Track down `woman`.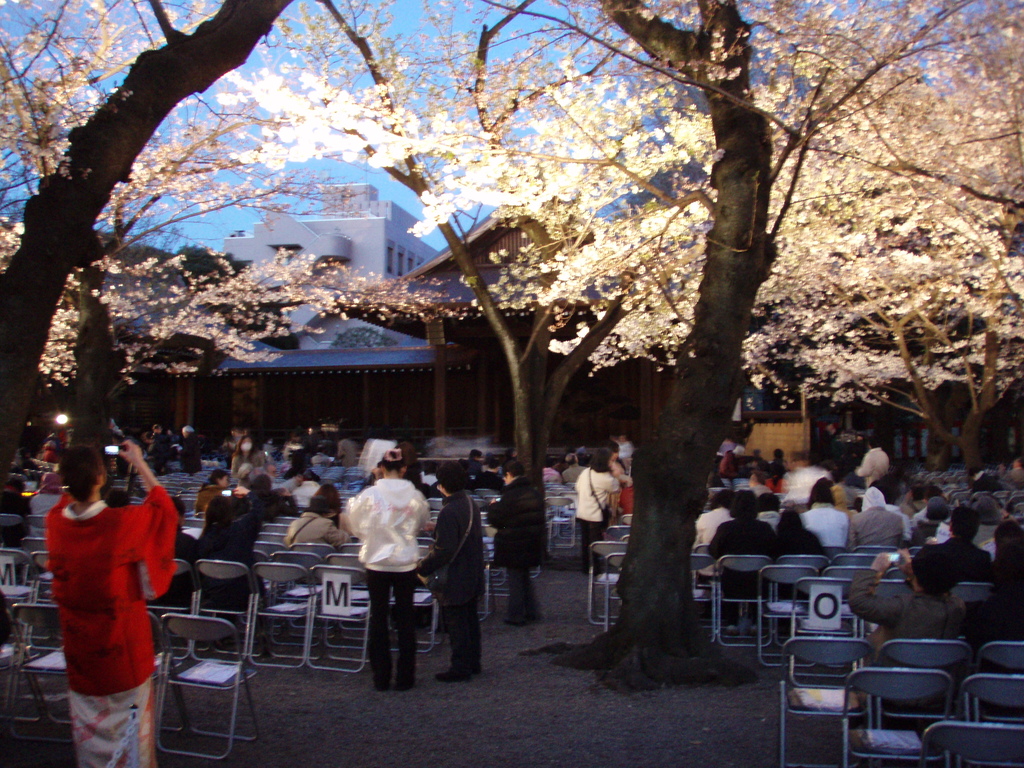
Tracked to box(196, 481, 273, 661).
